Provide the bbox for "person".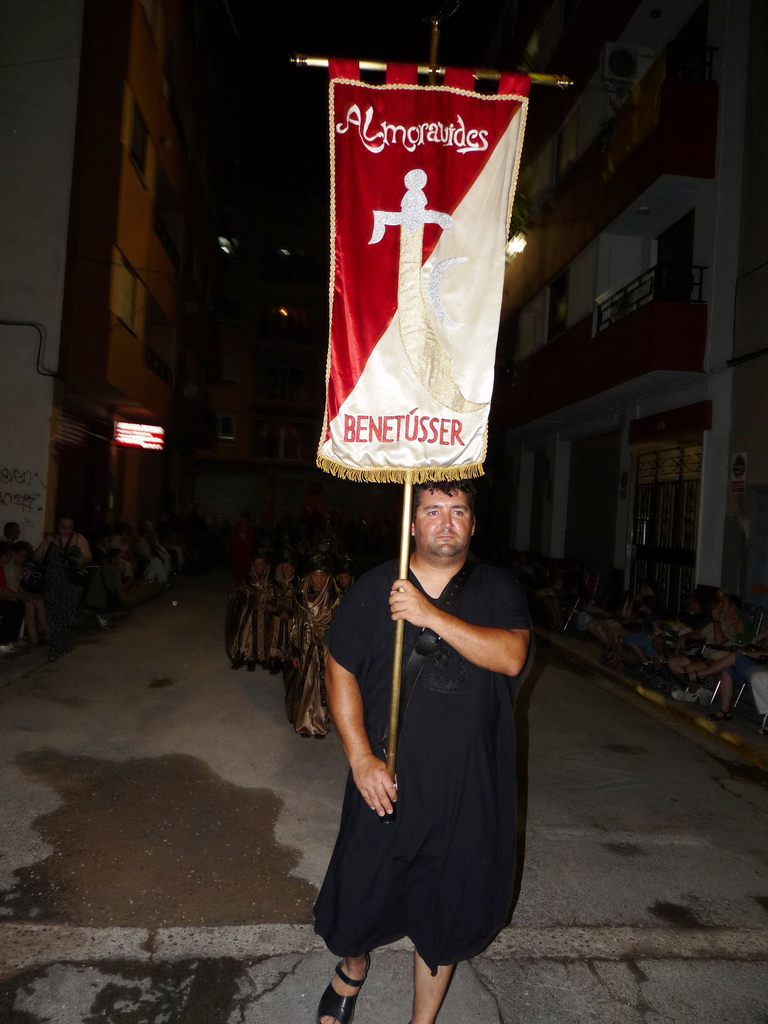
[x1=671, y1=588, x2=739, y2=668].
